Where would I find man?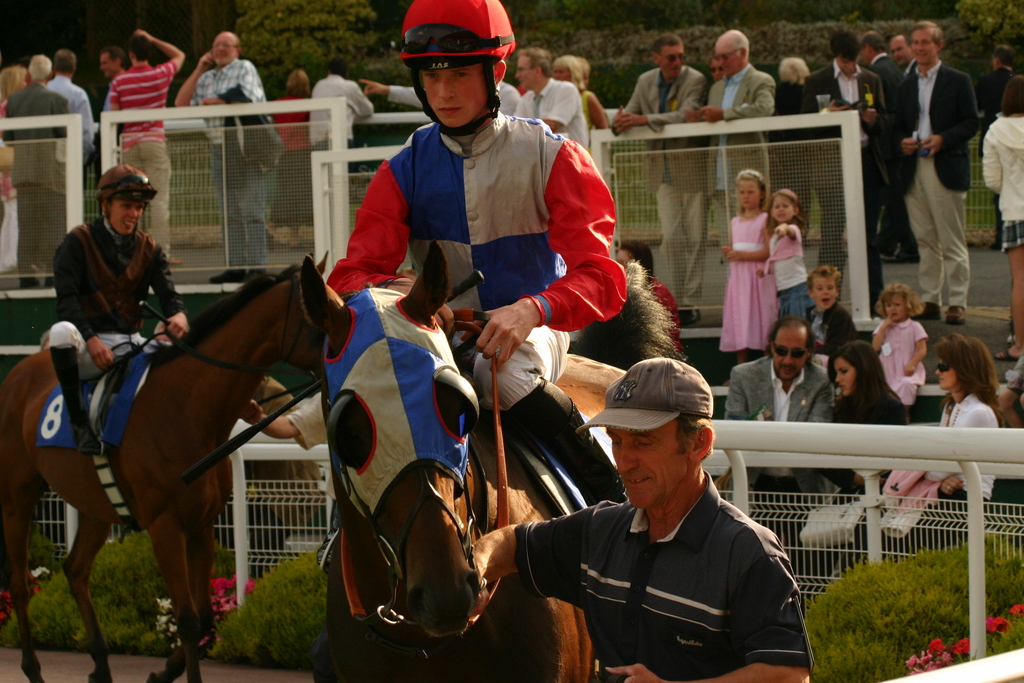
At (left=810, top=30, right=887, bottom=320).
